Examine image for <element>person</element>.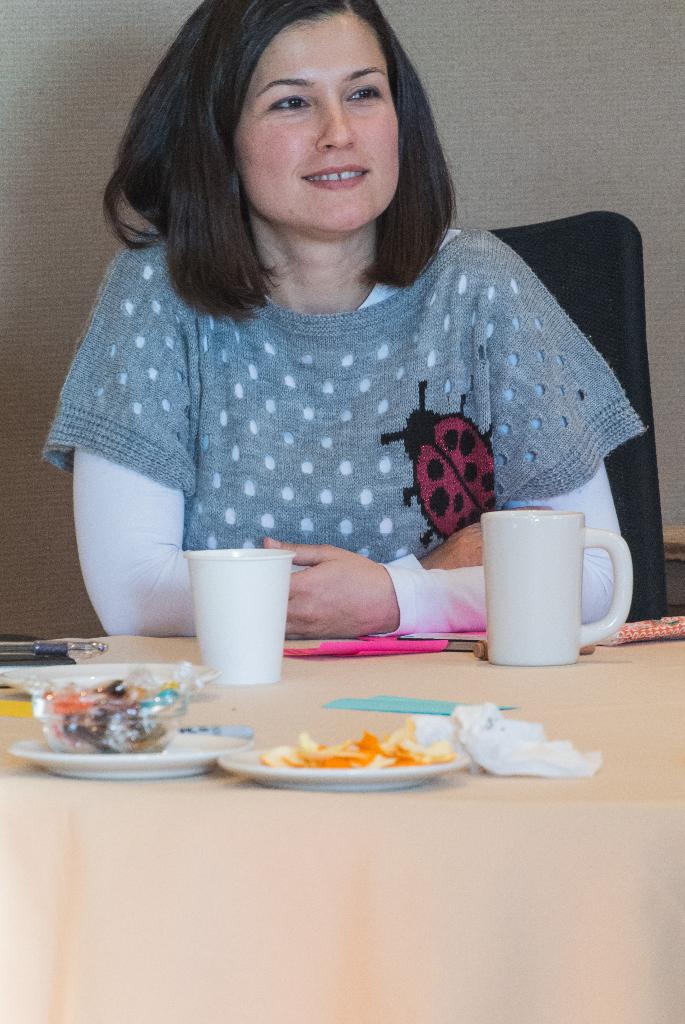
Examination result: (x1=47, y1=0, x2=657, y2=719).
